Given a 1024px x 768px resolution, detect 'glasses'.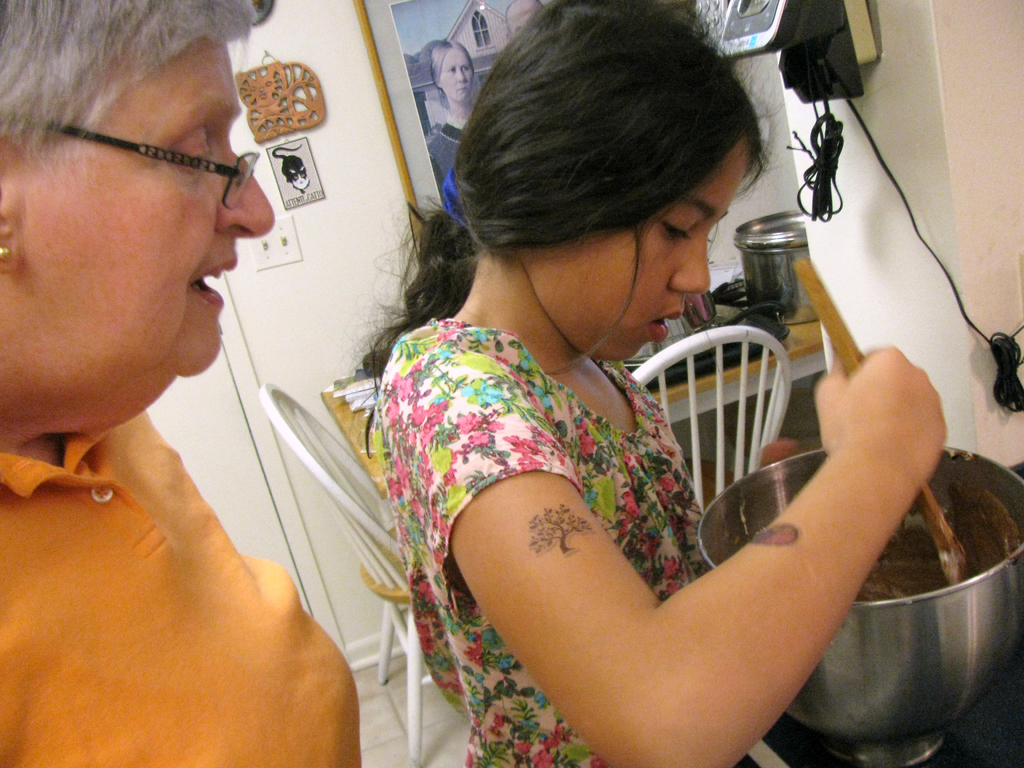
bbox=(22, 110, 260, 209).
